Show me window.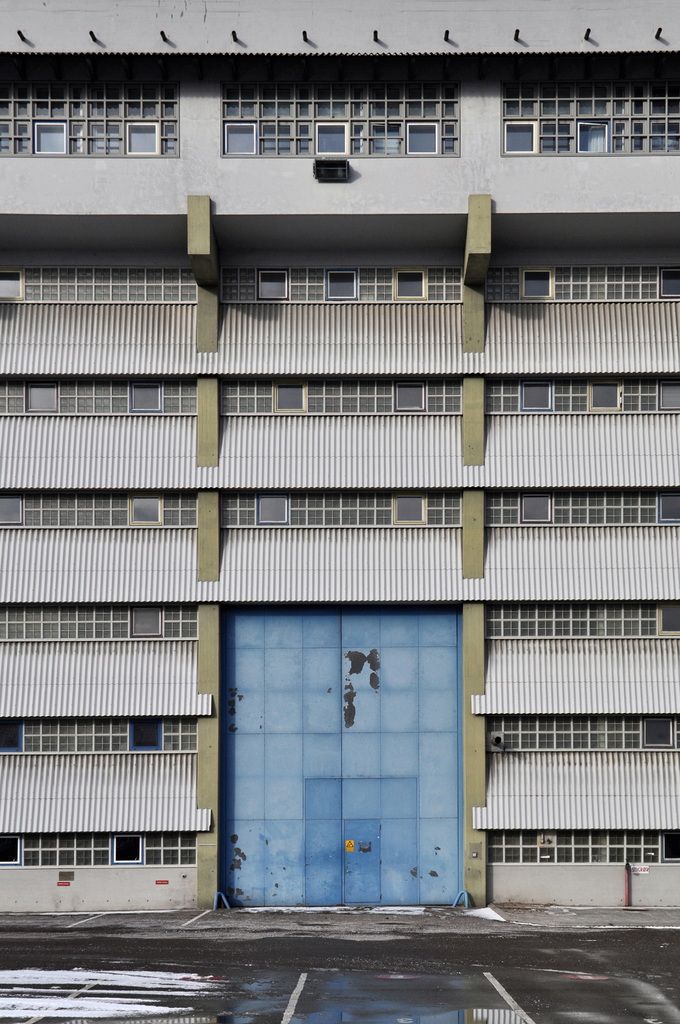
window is here: bbox=[224, 254, 465, 301].
